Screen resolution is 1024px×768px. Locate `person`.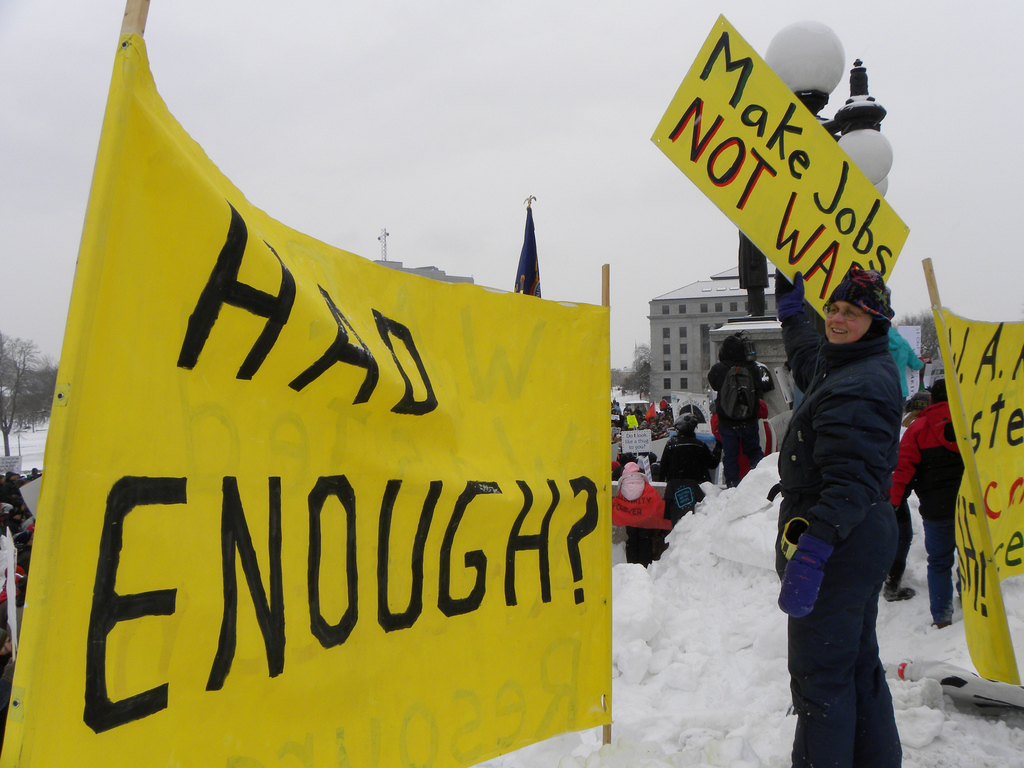
left=657, top=415, right=705, bottom=520.
